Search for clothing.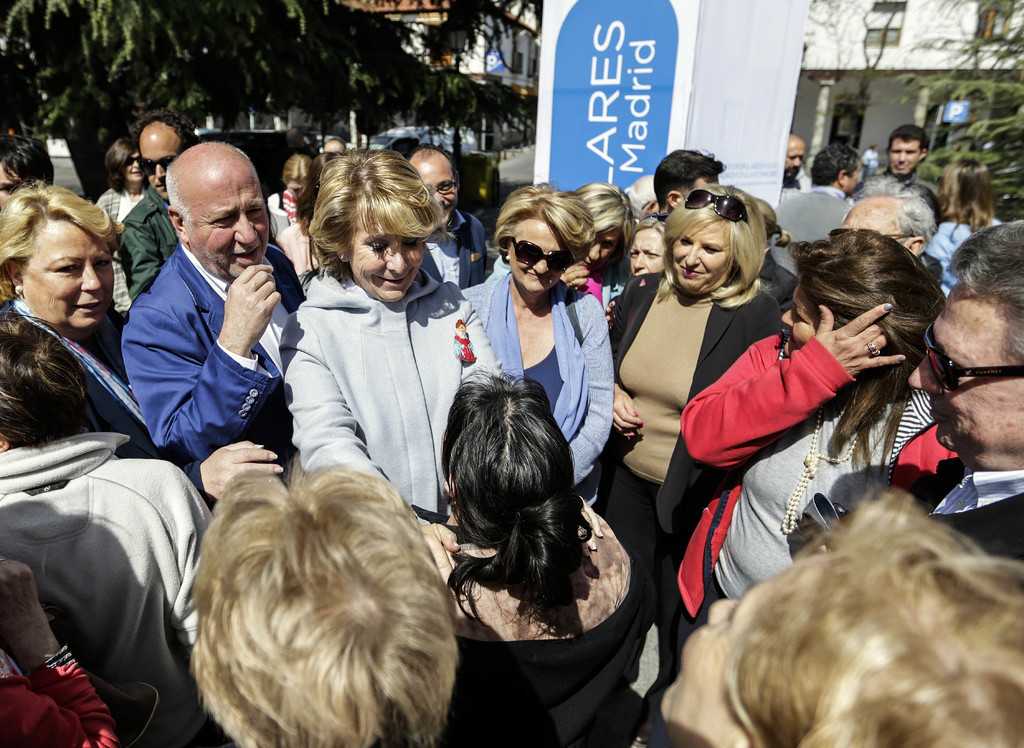
Found at 92:175:309:505.
